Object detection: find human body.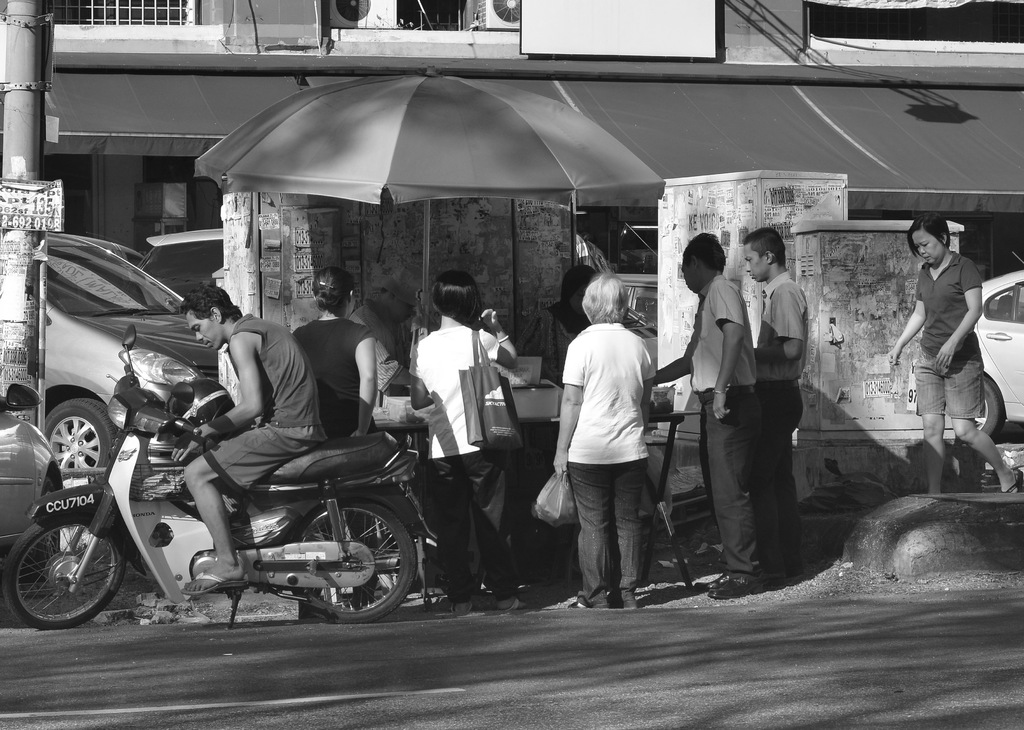
locate(558, 261, 679, 636).
